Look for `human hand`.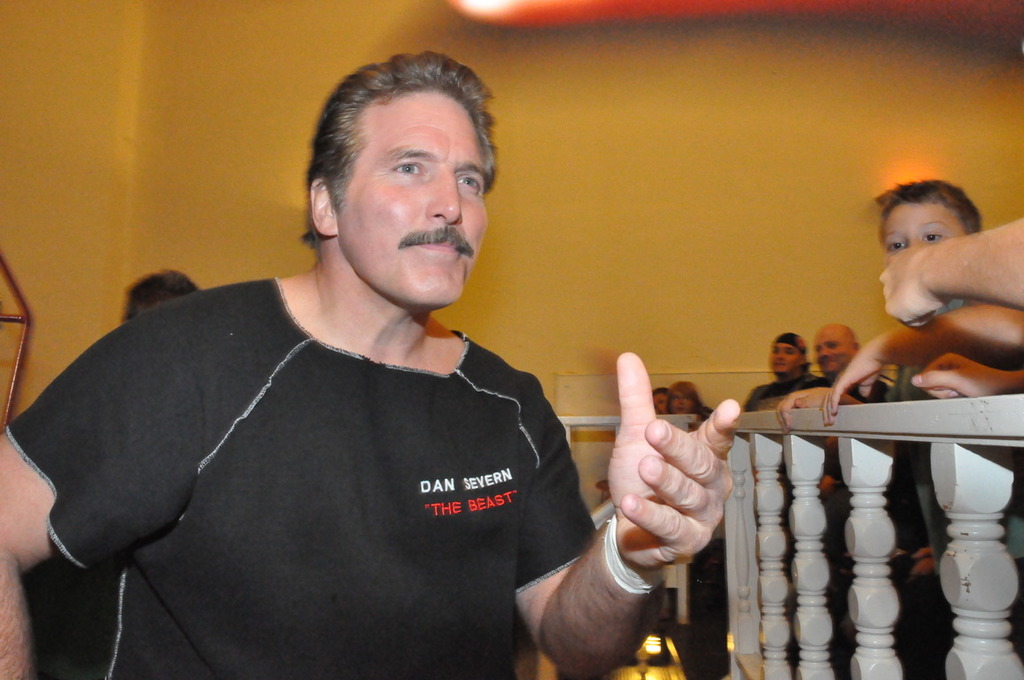
Found: [818, 348, 888, 429].
